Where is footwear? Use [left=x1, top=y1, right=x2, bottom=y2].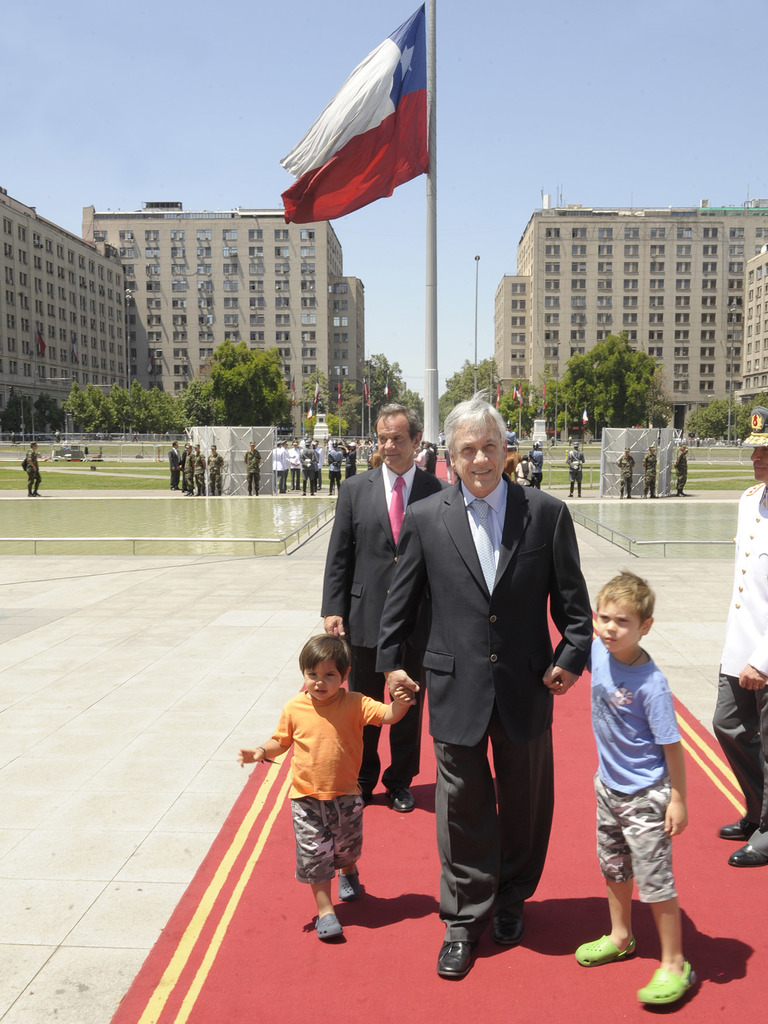
[left=318, top=916, right=343, bottom=935].
